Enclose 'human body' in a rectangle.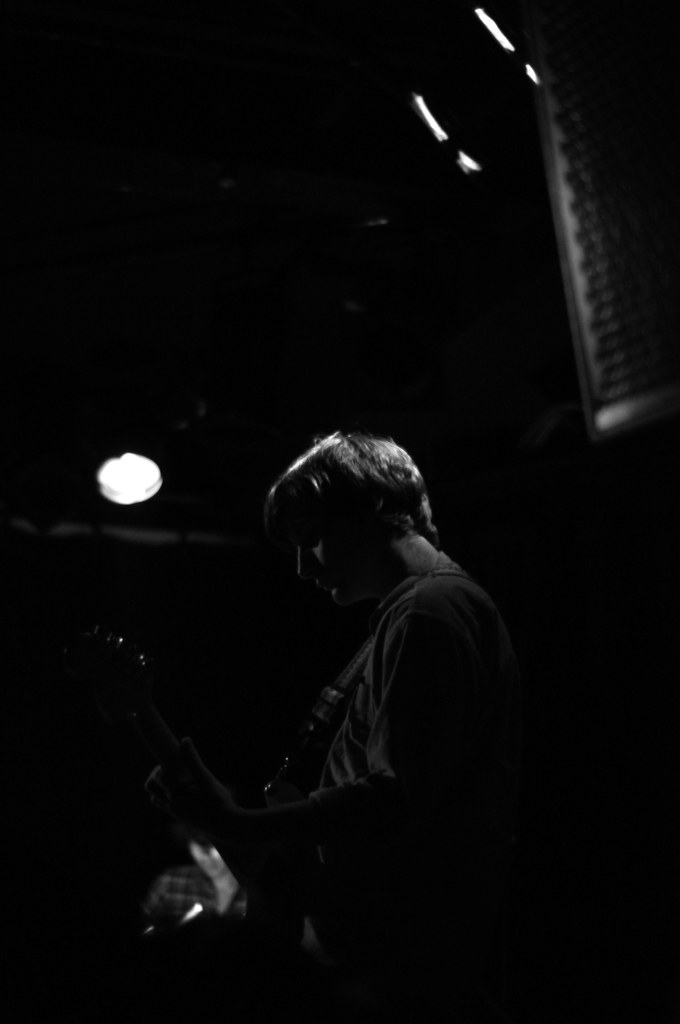
(231,404,524,957).
